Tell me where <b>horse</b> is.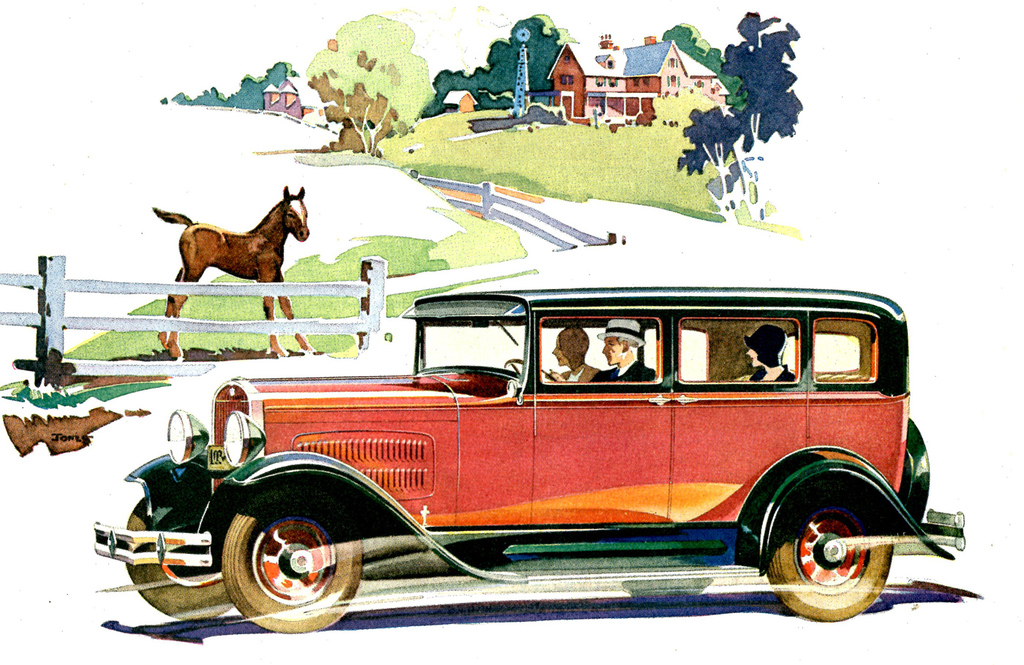
<b>horse</b> is at 149, 184, 317, 353.
